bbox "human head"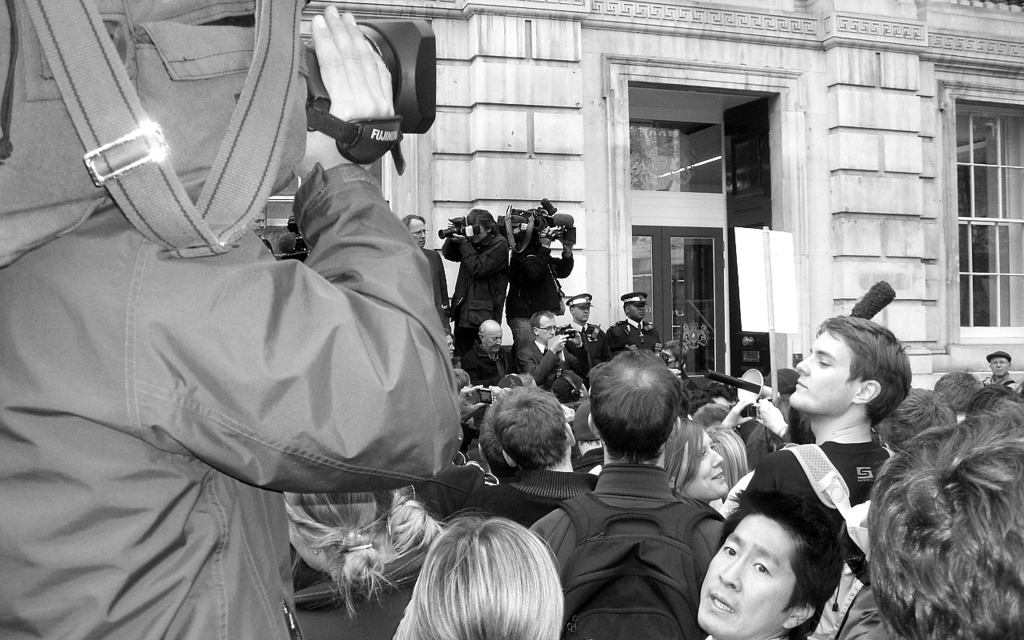
(566,295,592,324)
